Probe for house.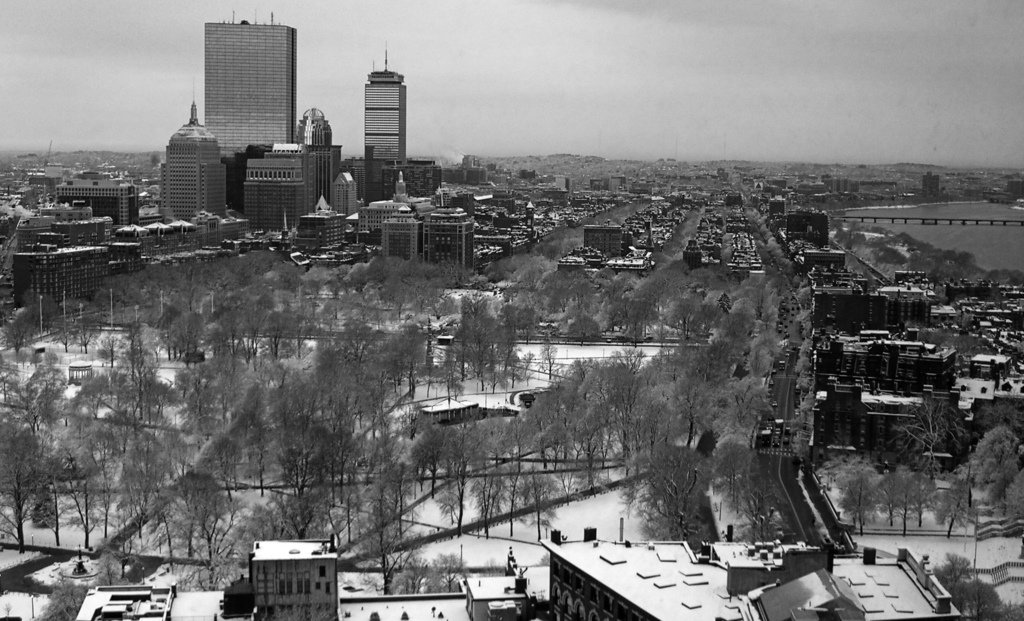
Probe result: <bbox>778, 207, 831, 250</bbox>.
